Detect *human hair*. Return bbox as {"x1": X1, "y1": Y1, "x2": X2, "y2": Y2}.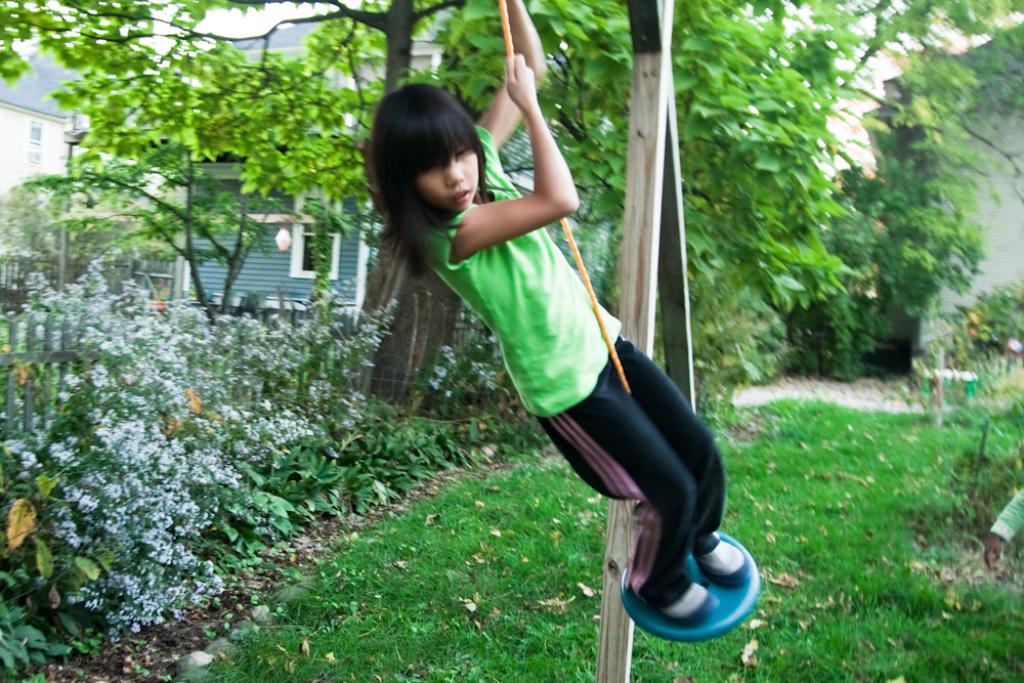
{"x1": 360, "y1": 79, "x2": 488, "y2": 247}.
